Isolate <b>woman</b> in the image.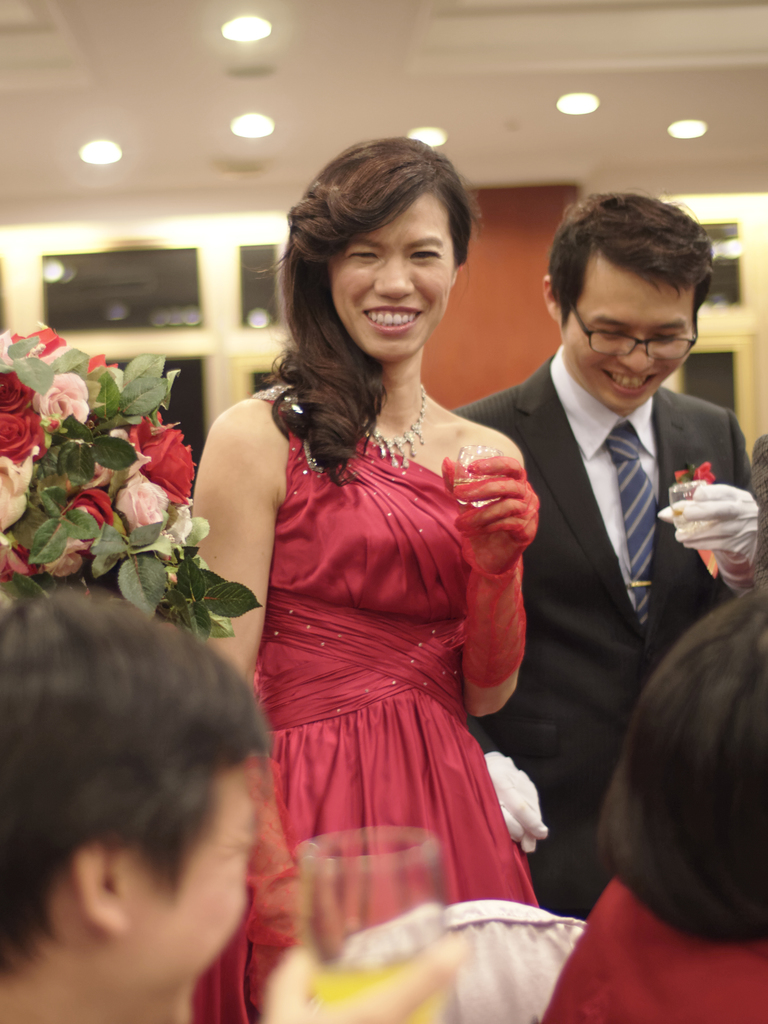
Isolated region: select_region(197, 159, 572, 957).
